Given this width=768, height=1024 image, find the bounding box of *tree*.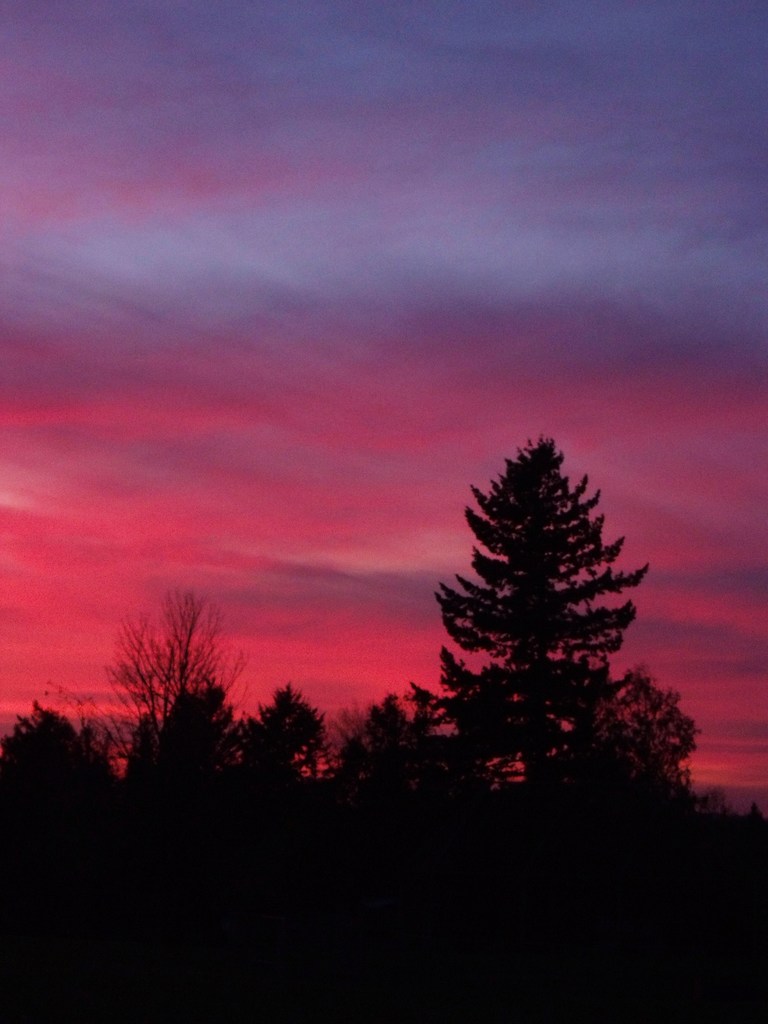
375:428:701:813.
